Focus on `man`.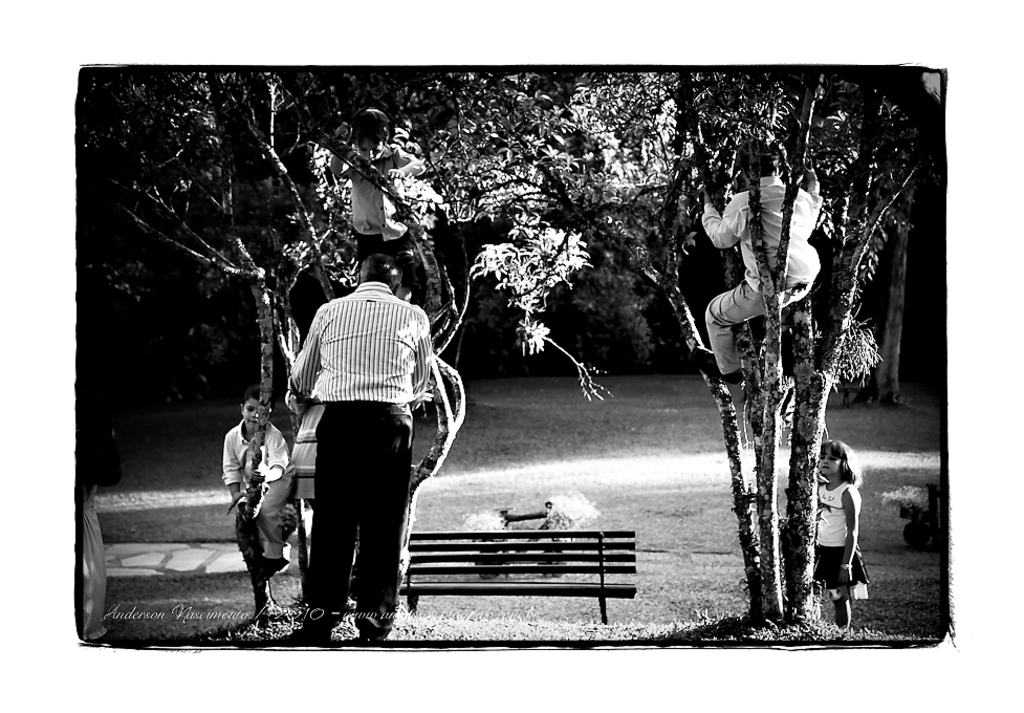
Focused at x1=281, y1=254, x2=434, y2=643.
